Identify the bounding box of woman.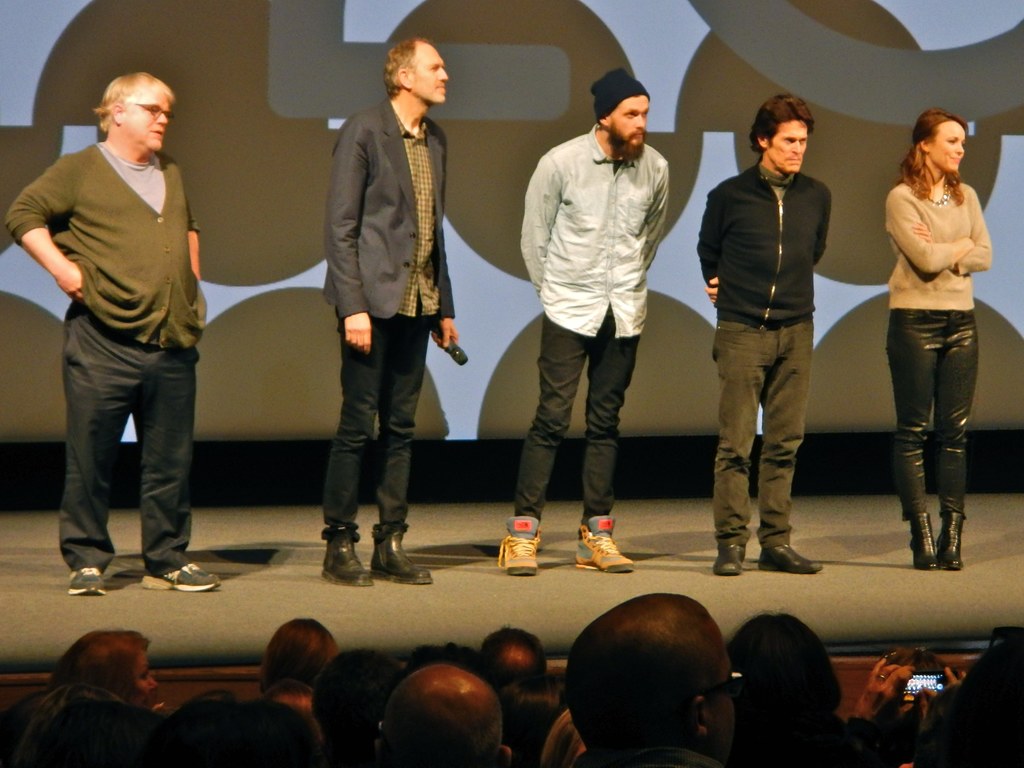
bbox=[749, 611, 856, 767].
